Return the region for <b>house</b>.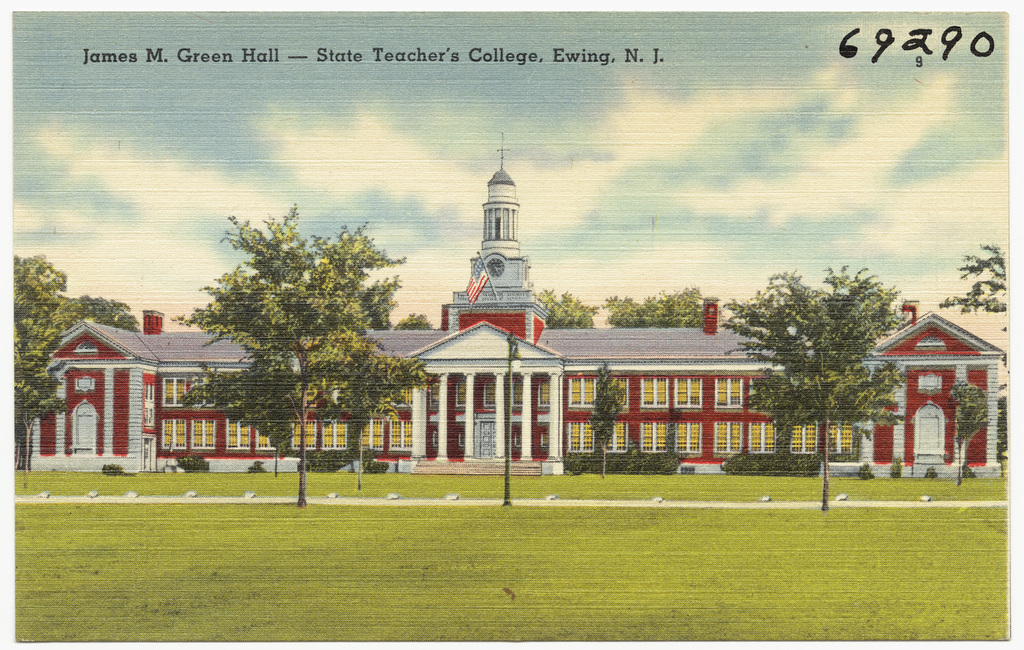
rect(356, 193, 783, 460).
